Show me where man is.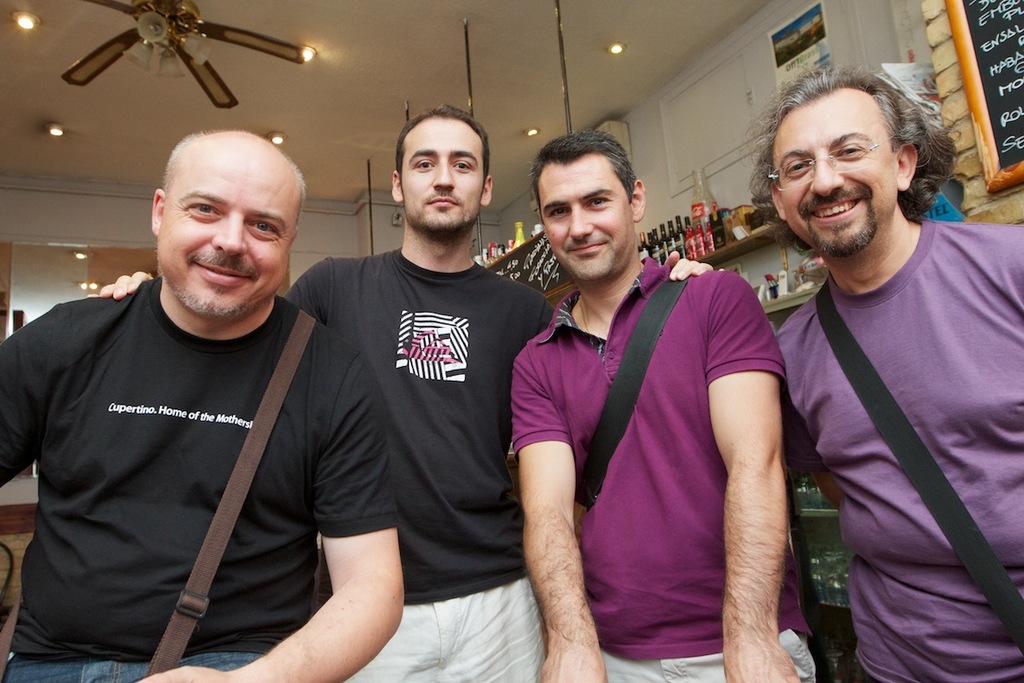
man is at l=0, t=131, r=411, b=682.
